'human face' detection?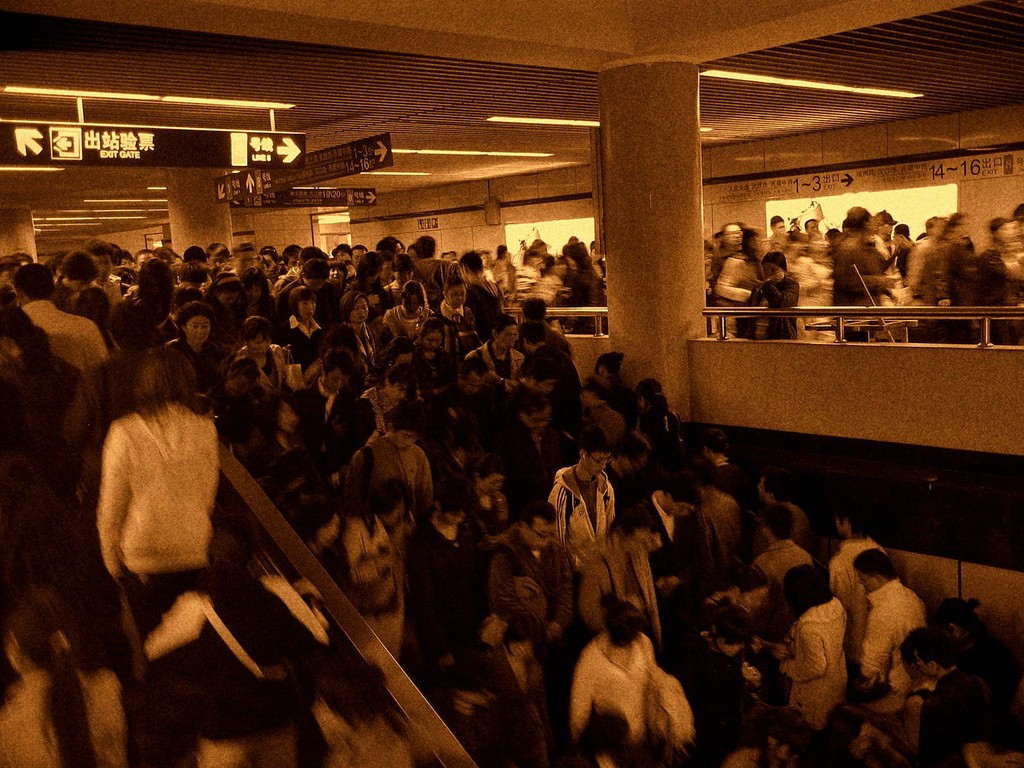
crop(328, 266, 344, 284)
